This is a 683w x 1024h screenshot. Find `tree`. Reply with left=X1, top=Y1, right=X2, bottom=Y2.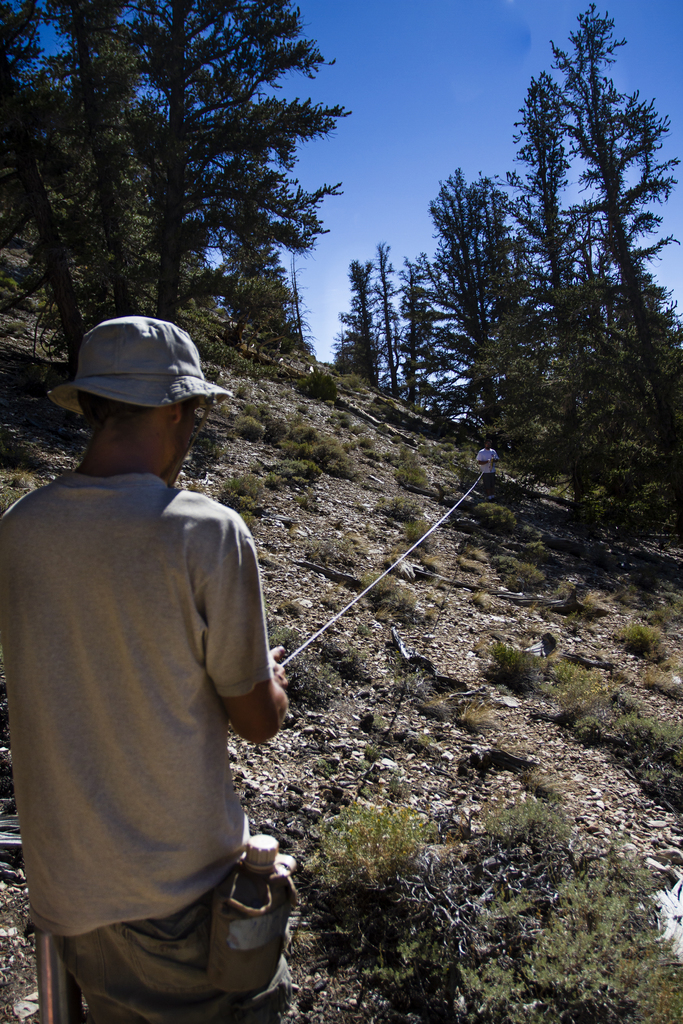
left=332, top=239, right=437, bottom=409.
